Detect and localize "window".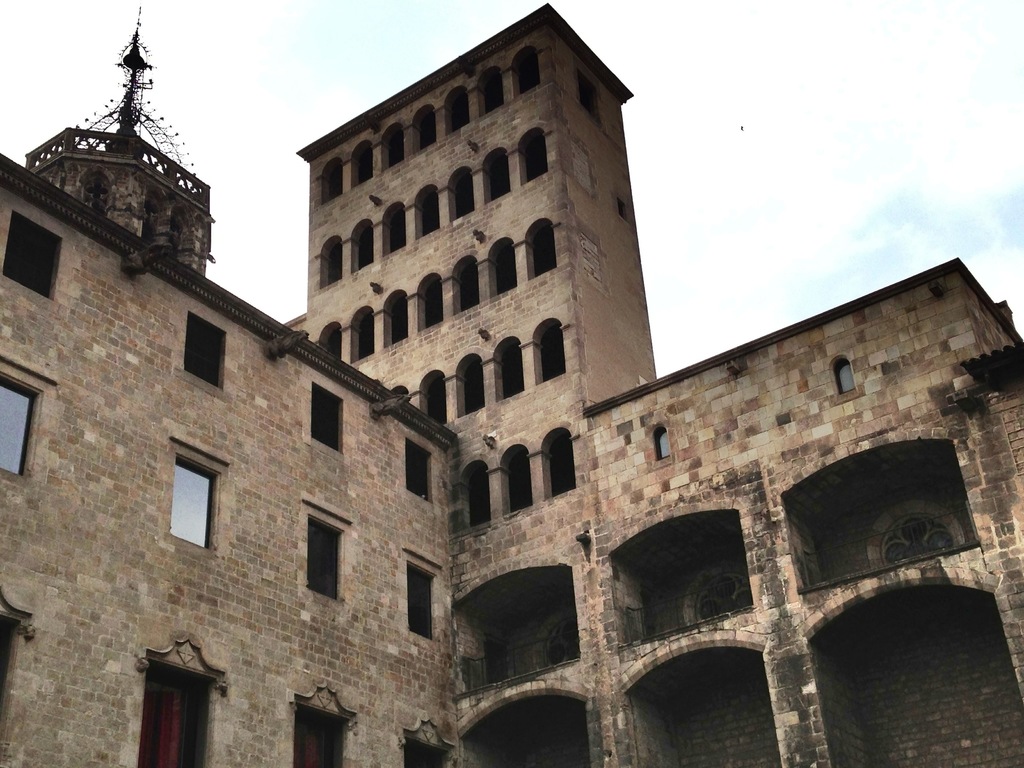
Localized at box(156, 445, 213, 569).
